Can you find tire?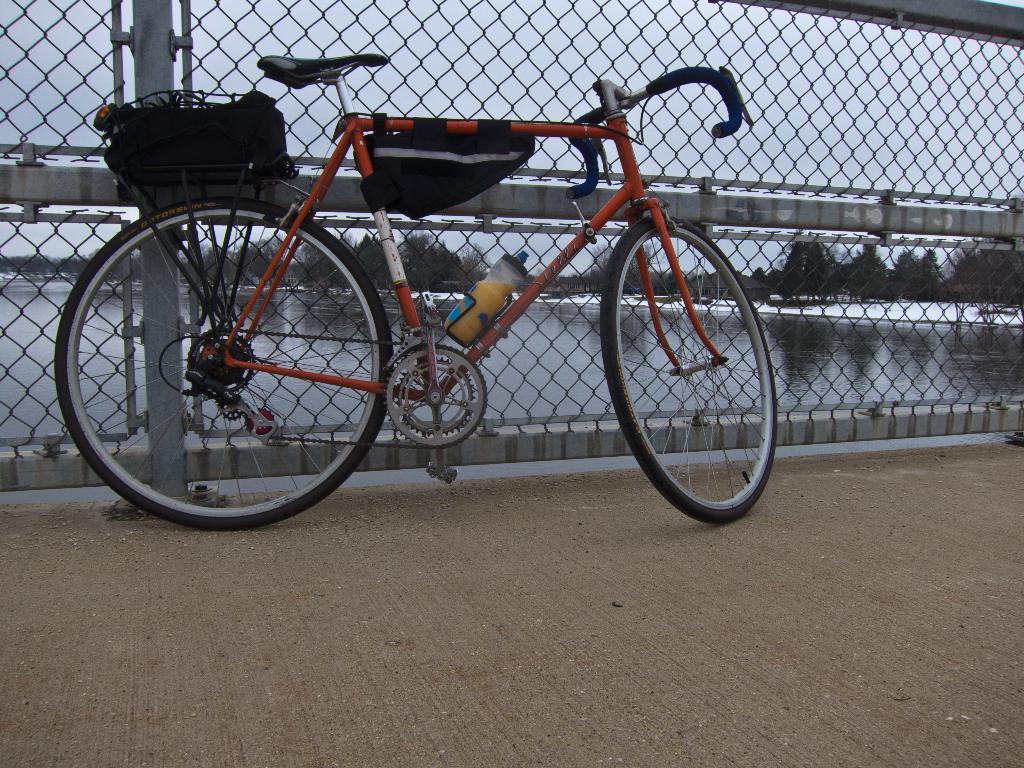
Yes, bounding box: region(52, 196, 397, 528).
